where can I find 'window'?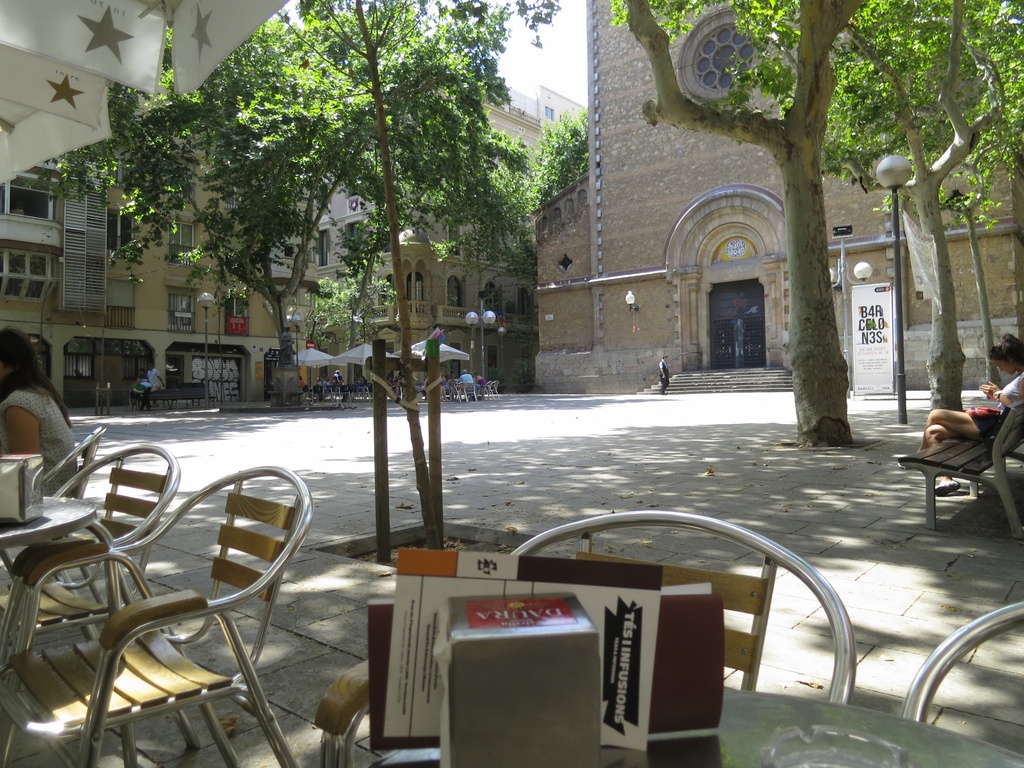
You can find it at [0, 243, 50, 303].
